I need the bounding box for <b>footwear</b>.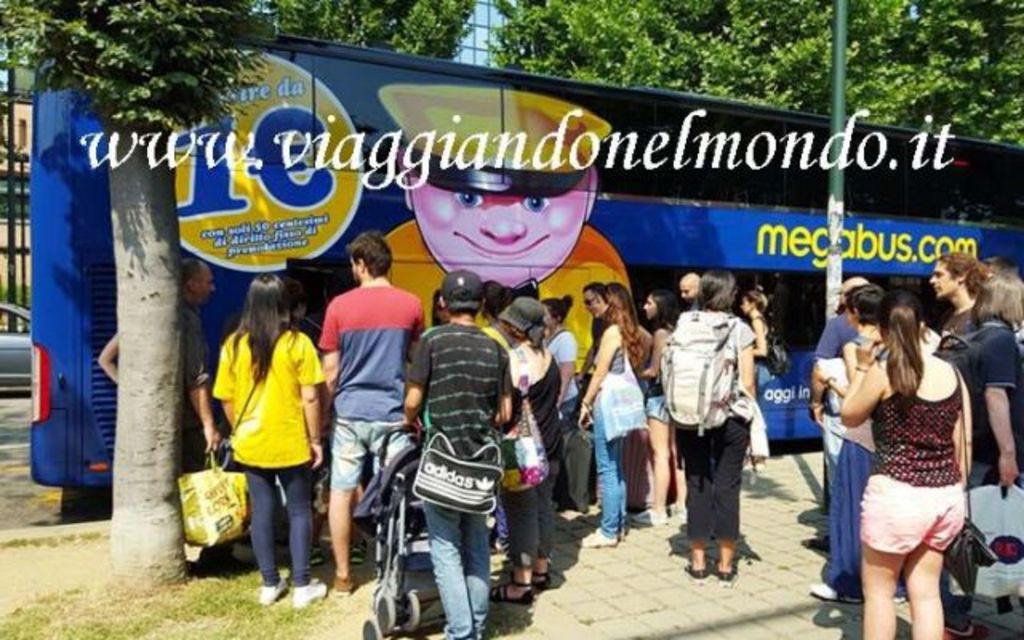
Here it is: (left=944, top=618, right=987, bottom=638).
